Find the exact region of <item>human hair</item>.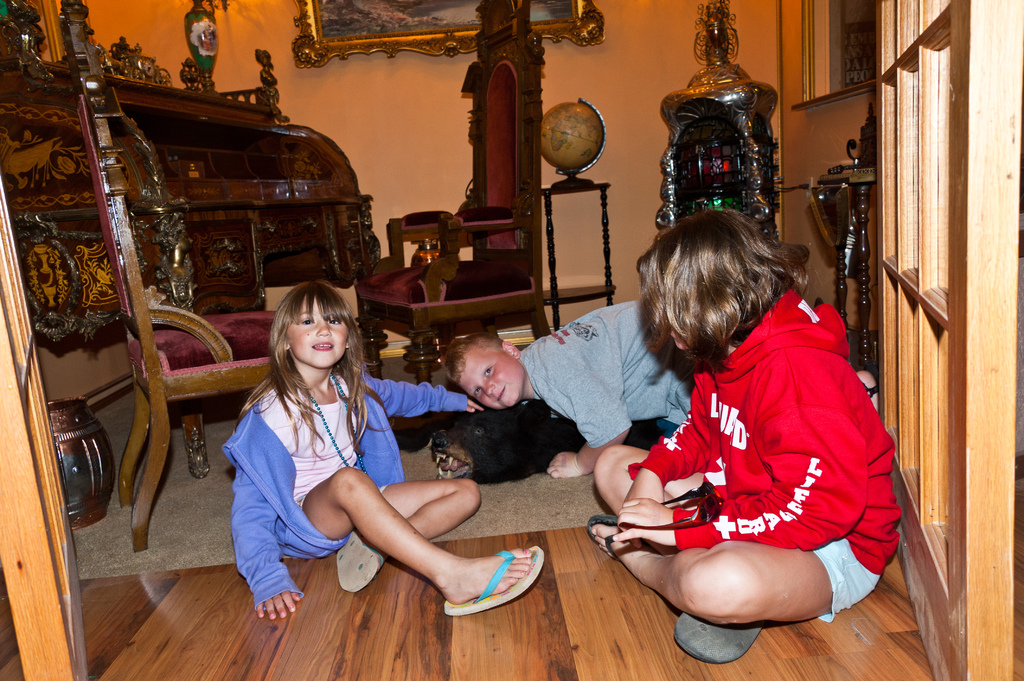
Exact region: 232/277/394/469.
